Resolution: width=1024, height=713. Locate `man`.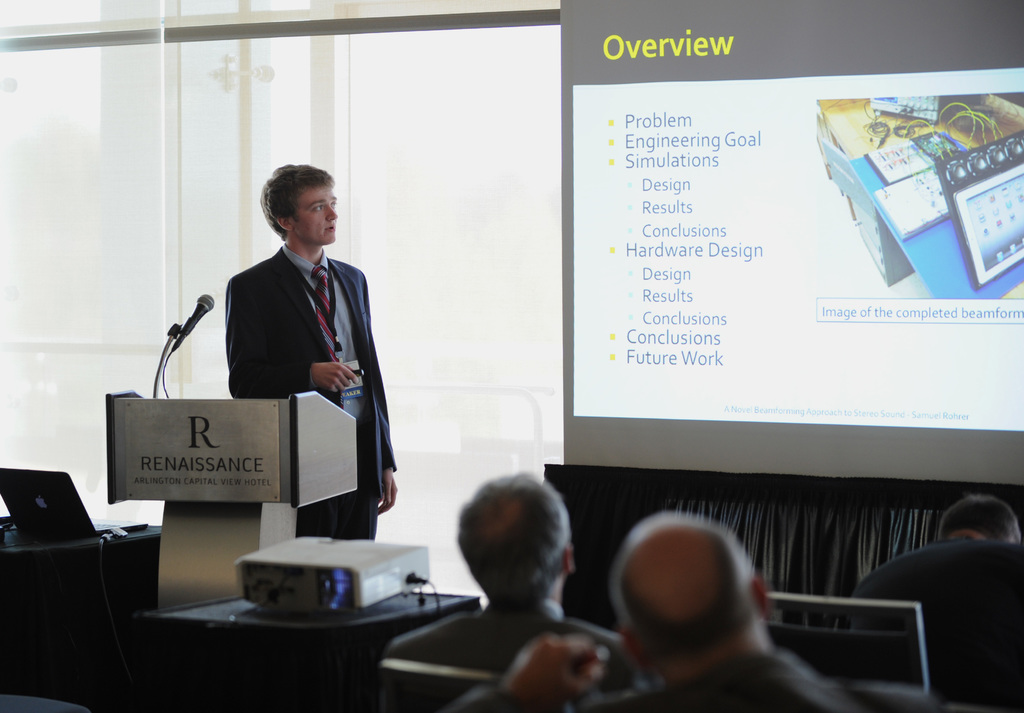
BBox(388, 466, 621, 663).
